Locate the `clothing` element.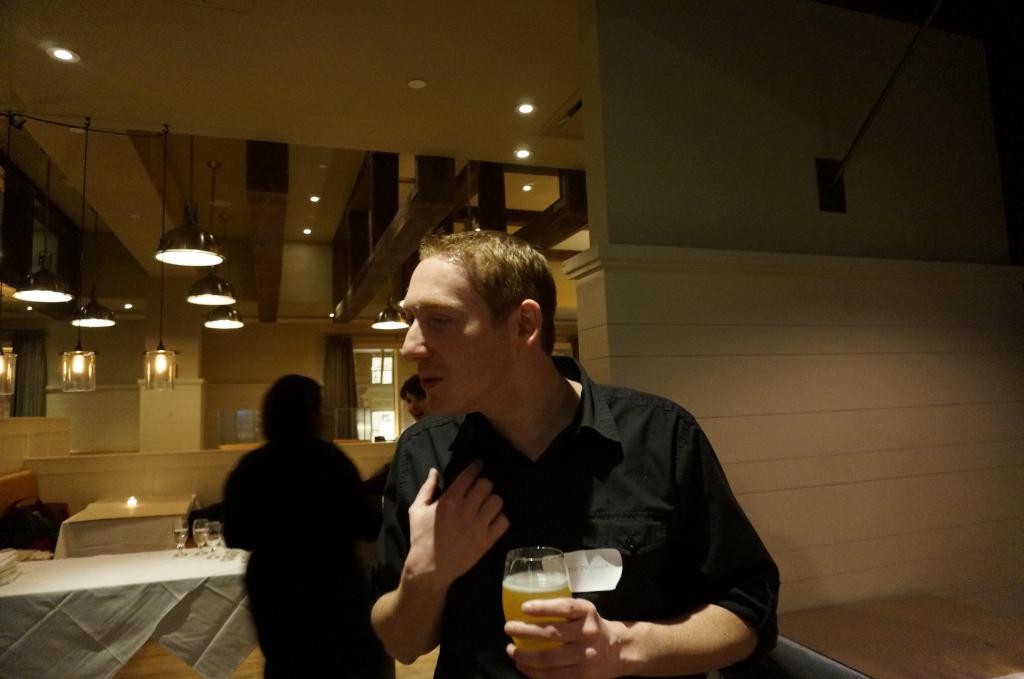
Element bbox: l=365, t=352, r=778, b=666.
